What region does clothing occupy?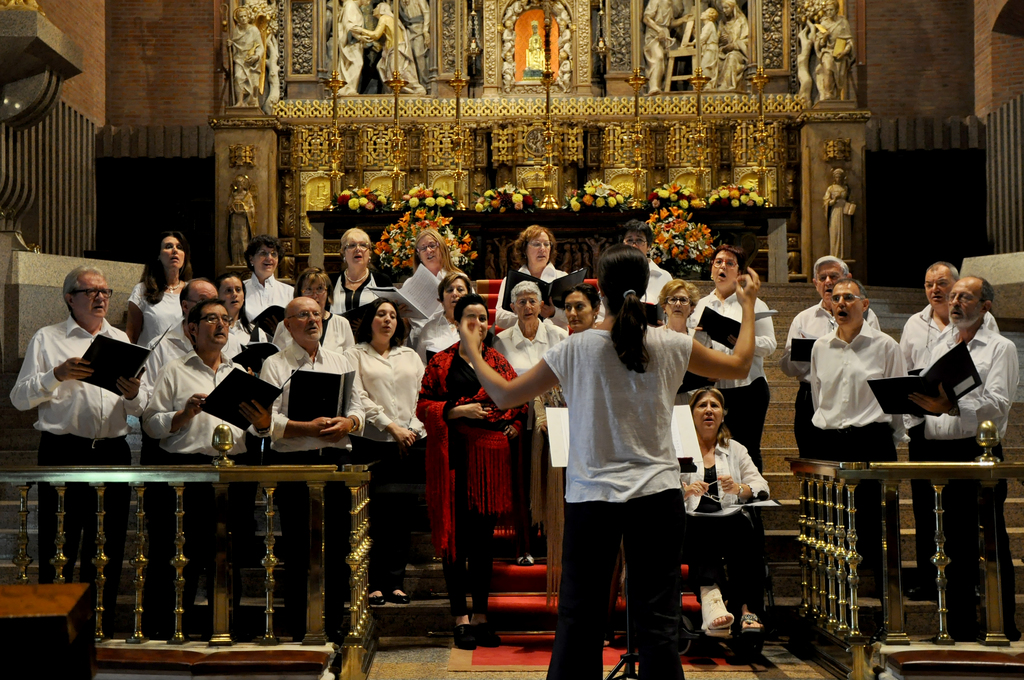
129:284:192:341.
